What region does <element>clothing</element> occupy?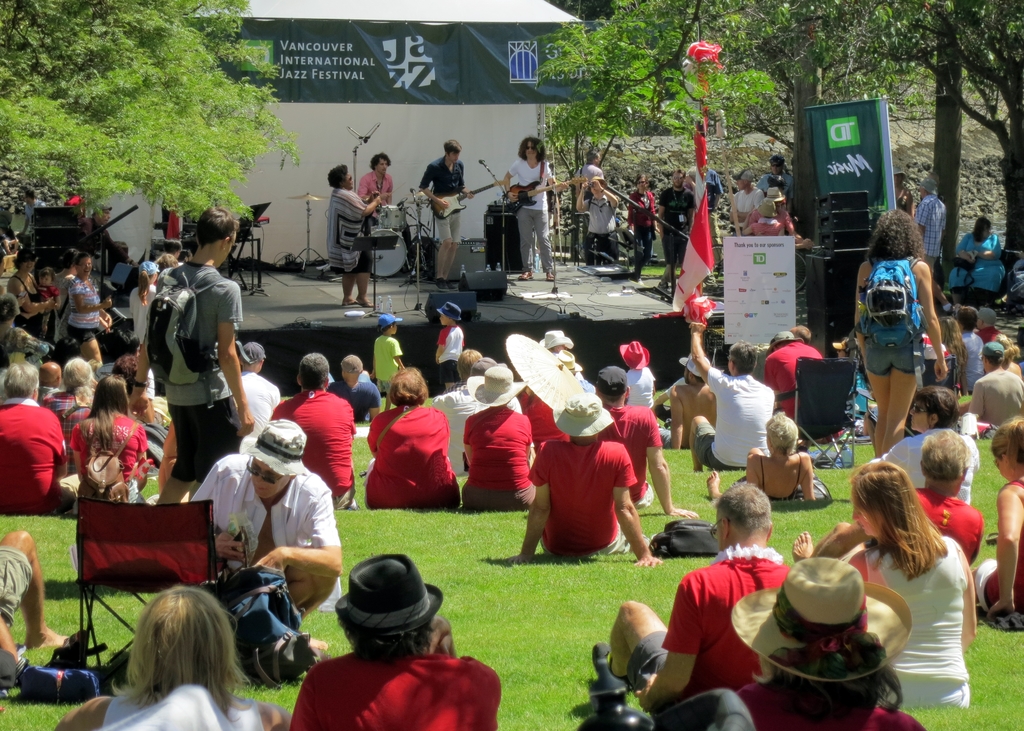
detection(975, 478, 1023, 617).
